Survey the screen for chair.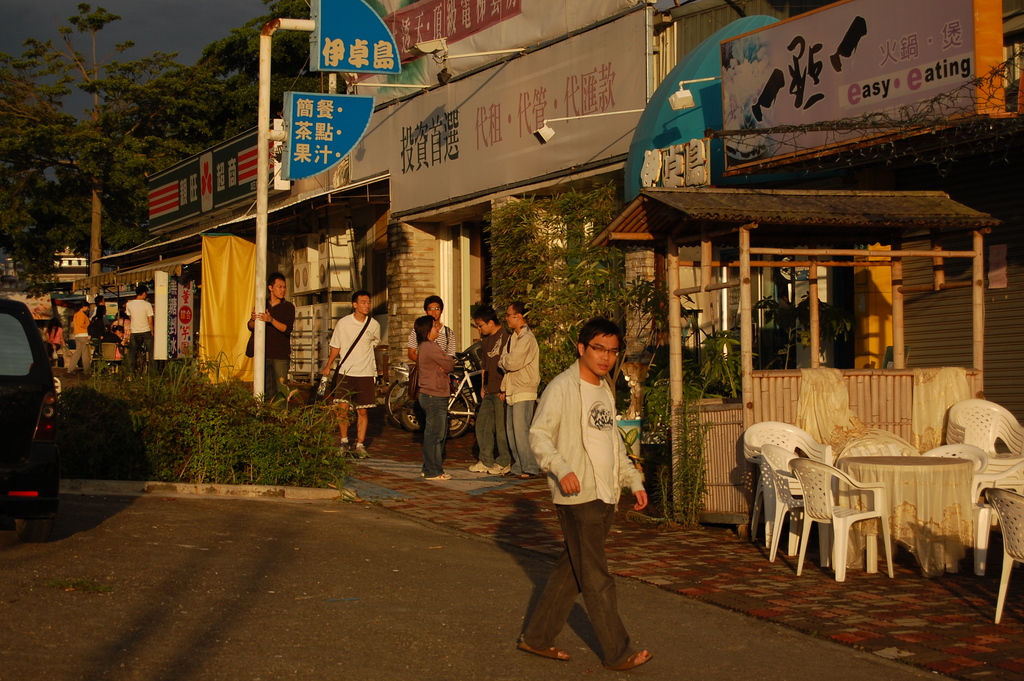
Survey found: bbox(979, 488, 1023, 621).
